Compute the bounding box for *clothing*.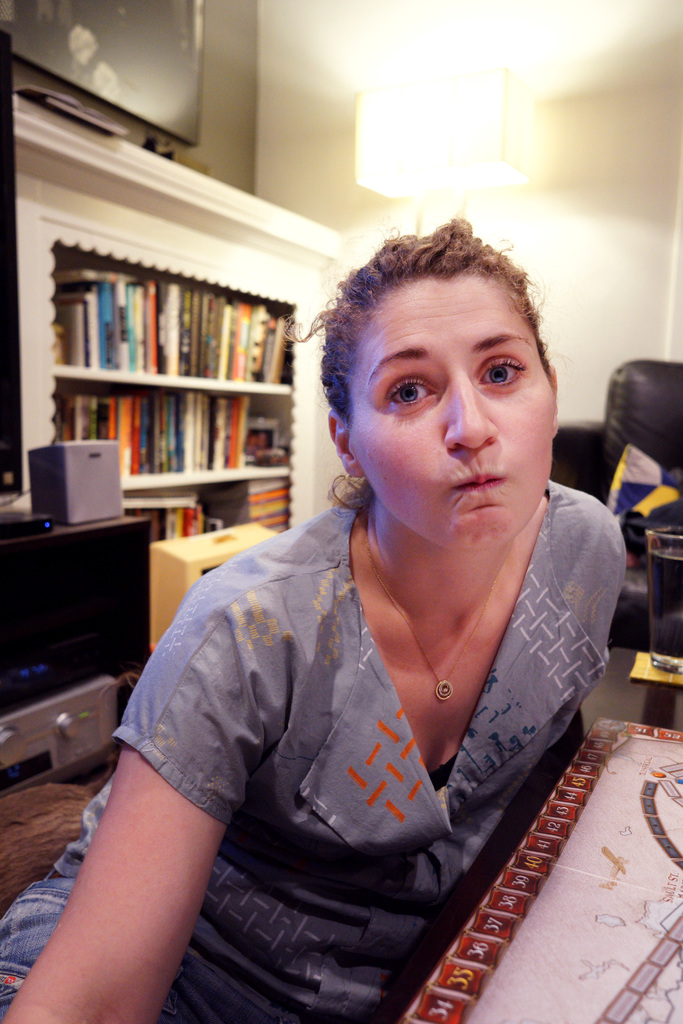
0, 483, 630, 1023.
